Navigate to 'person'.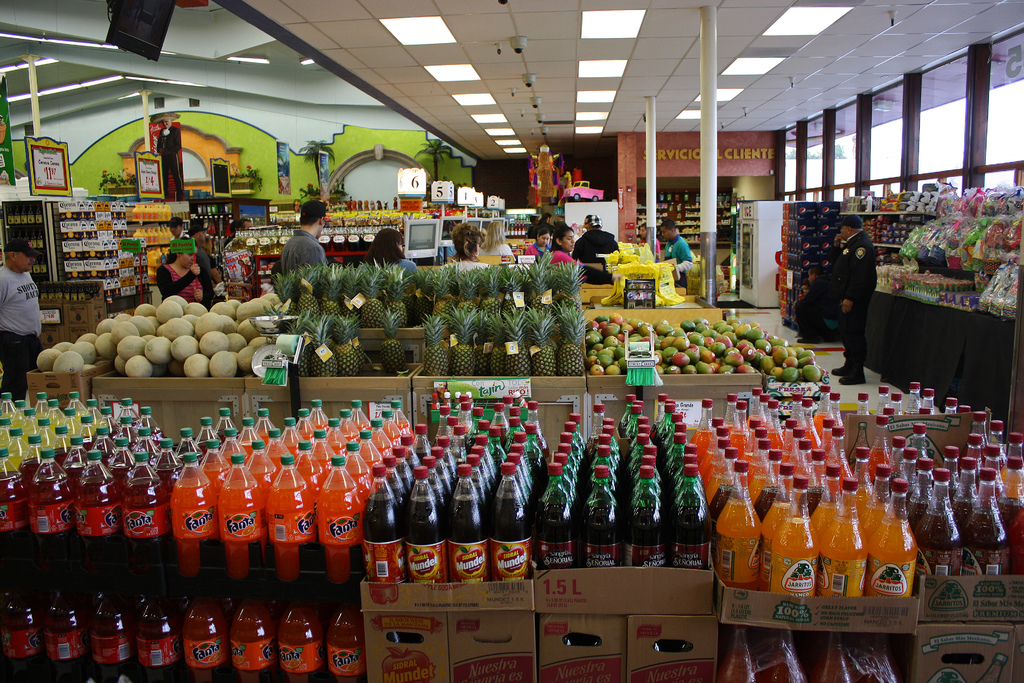
Navigation target: 434/223/494/272.
